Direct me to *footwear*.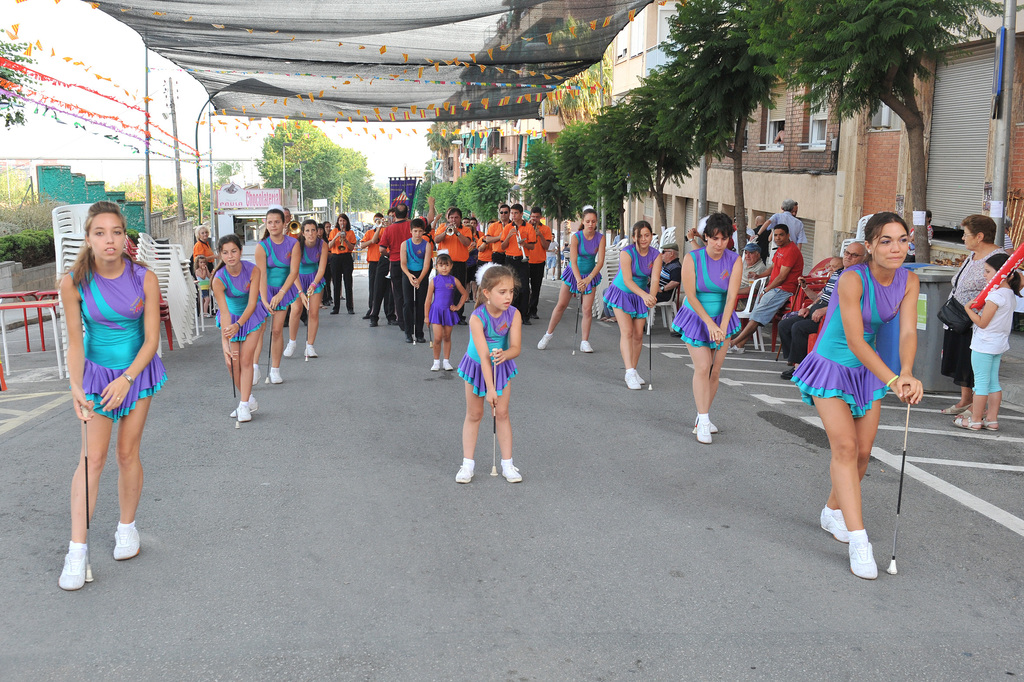
Direction: bbox(720, 341, 745, 354).
